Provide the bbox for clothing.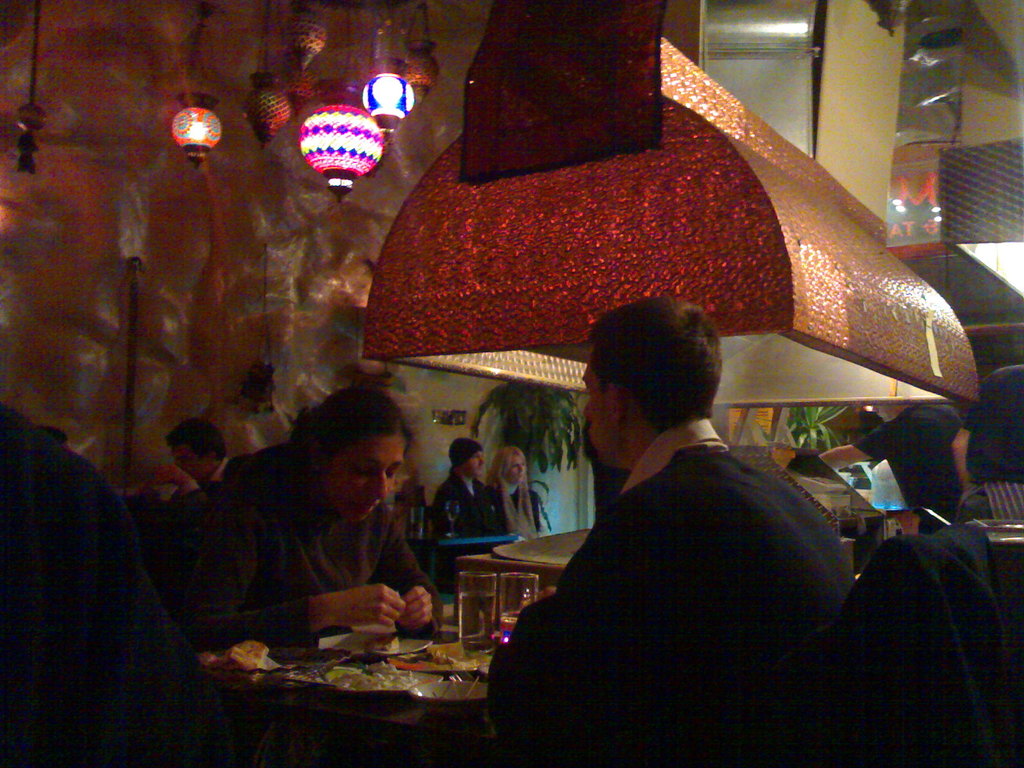
l=494, t=378, r=895, b=762.
